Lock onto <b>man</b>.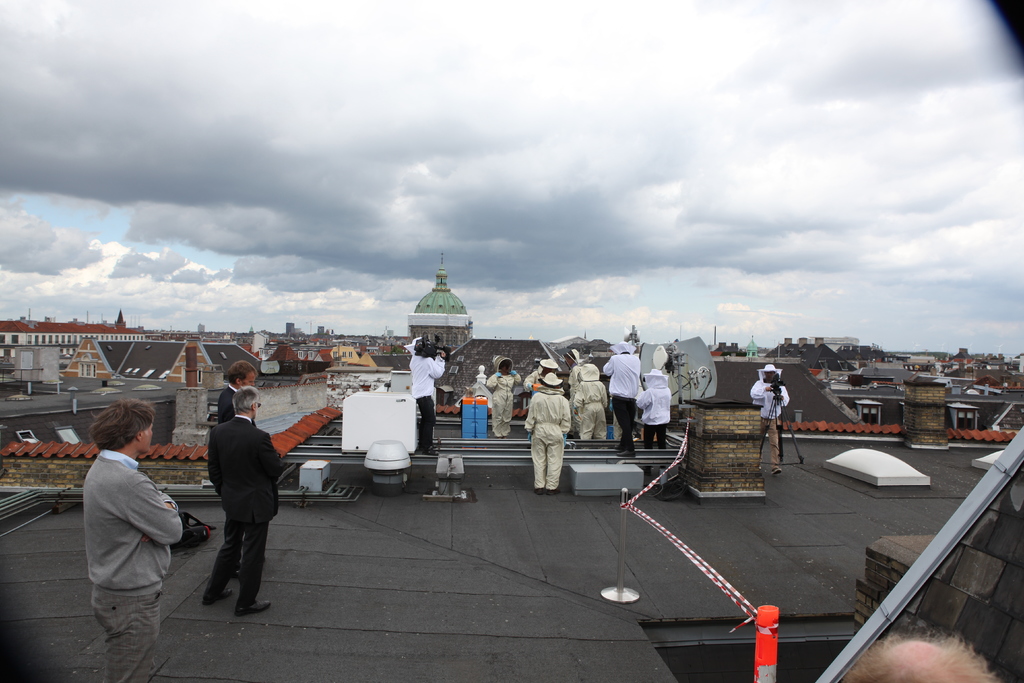
Locked: detection(838, 632, 998, 682).
